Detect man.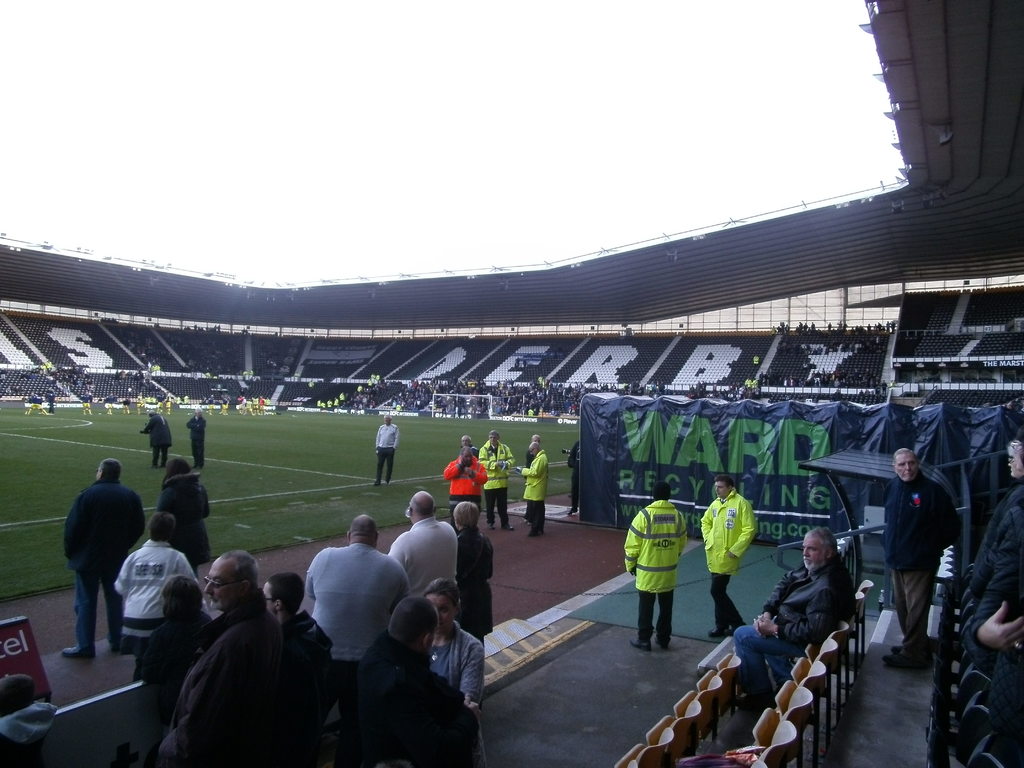
Detected at x1=479, y1=431, x2=515, y2=534.
